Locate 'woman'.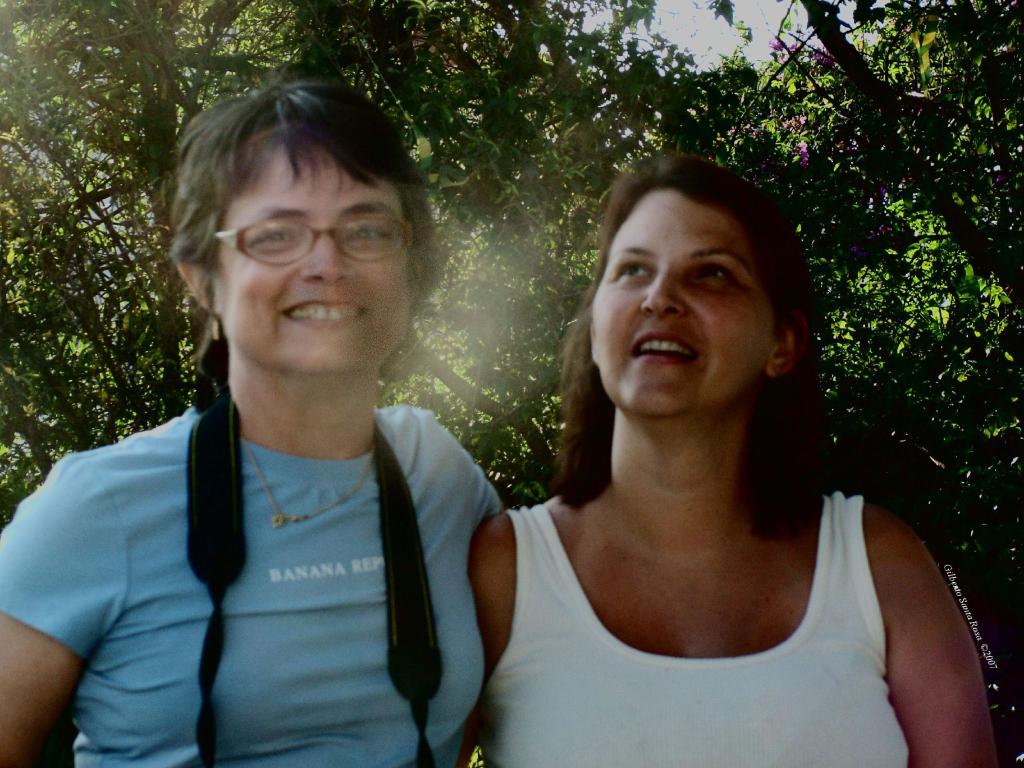
Bounding box: (left=424, top=145, right=937, bottom=764).
